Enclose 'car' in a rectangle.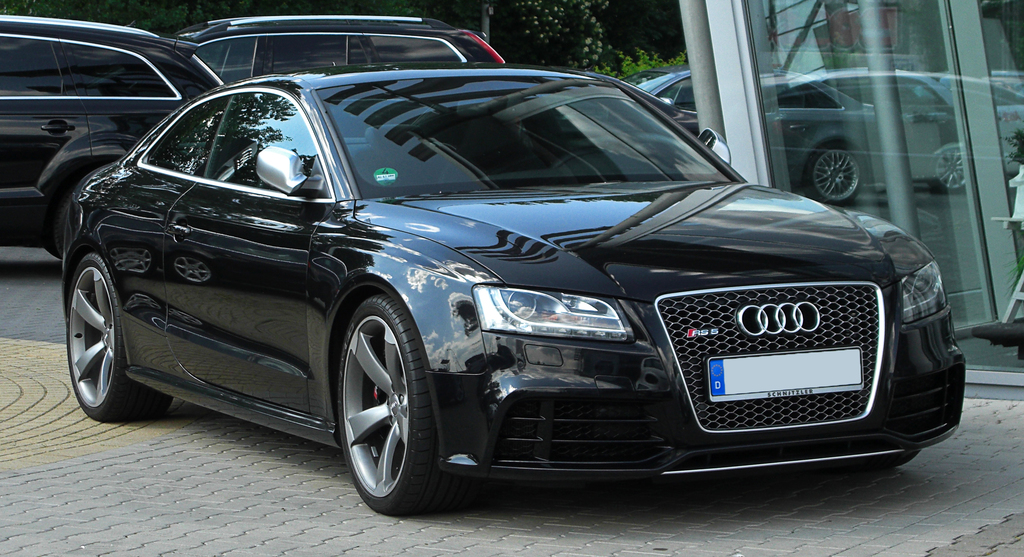
select_region(634, 75, 886, 206).
